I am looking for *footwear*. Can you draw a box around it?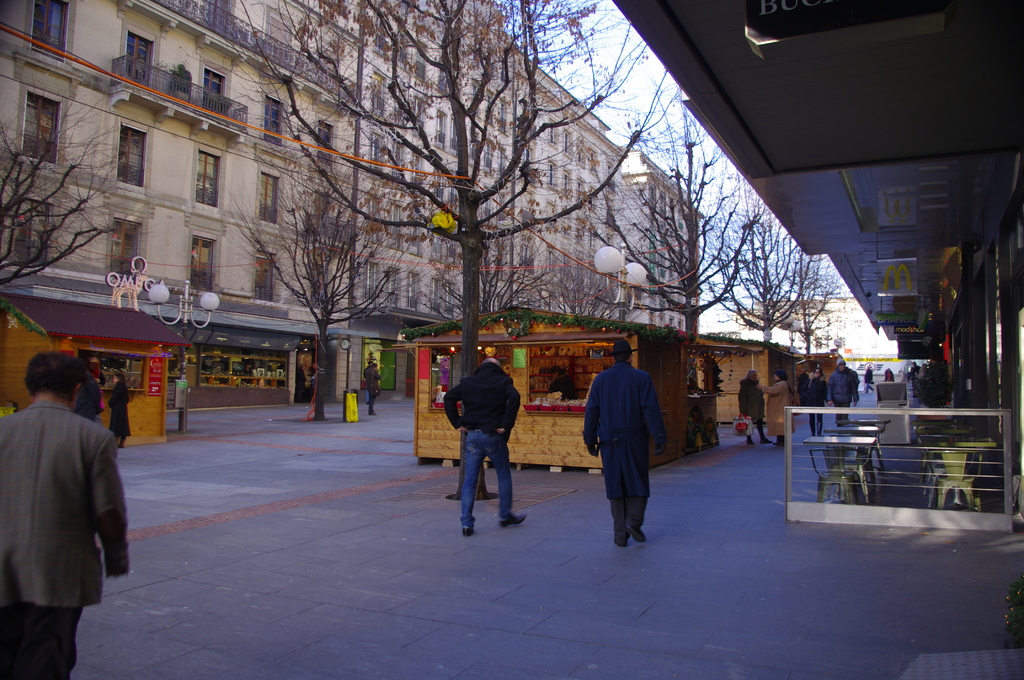
Sure, the bounding box is crop(612, 534, 627, 547).
